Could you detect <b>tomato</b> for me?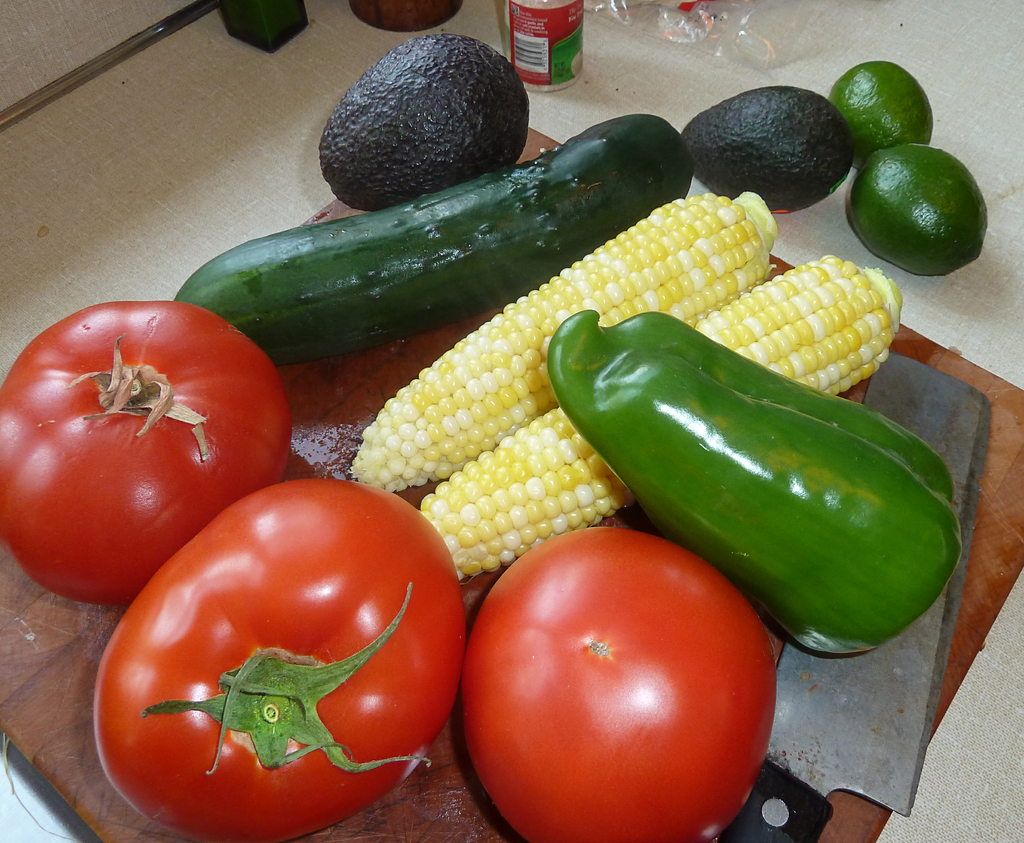
Detection result: x1=462, y1=526, x2=780, y2=842.
